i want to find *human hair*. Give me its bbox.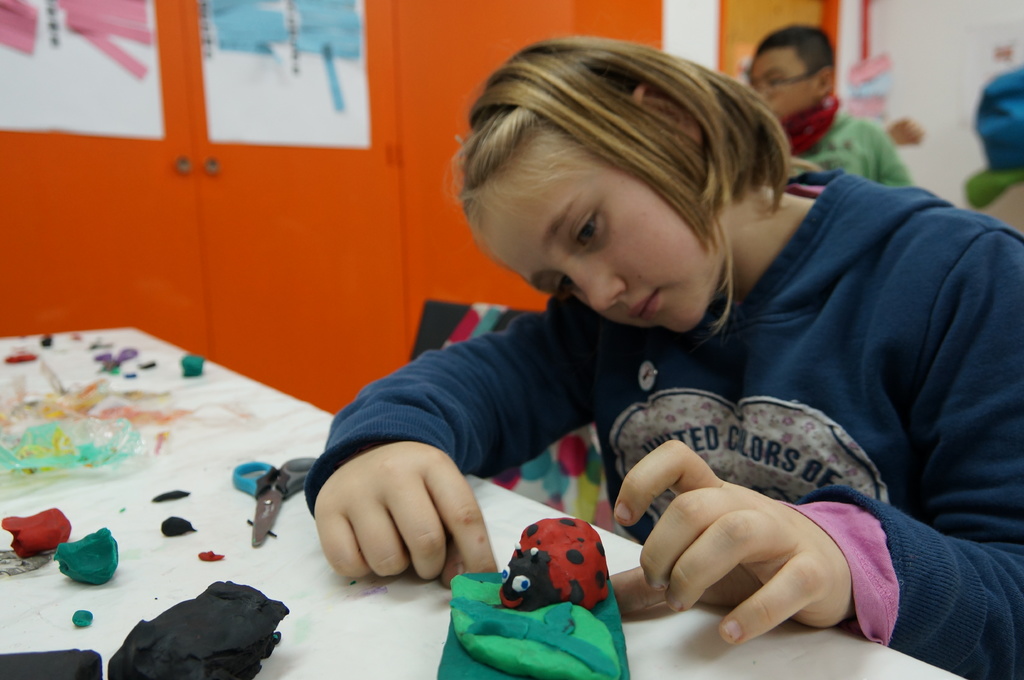
(left=461, top=29, right=791, bottom=420).
